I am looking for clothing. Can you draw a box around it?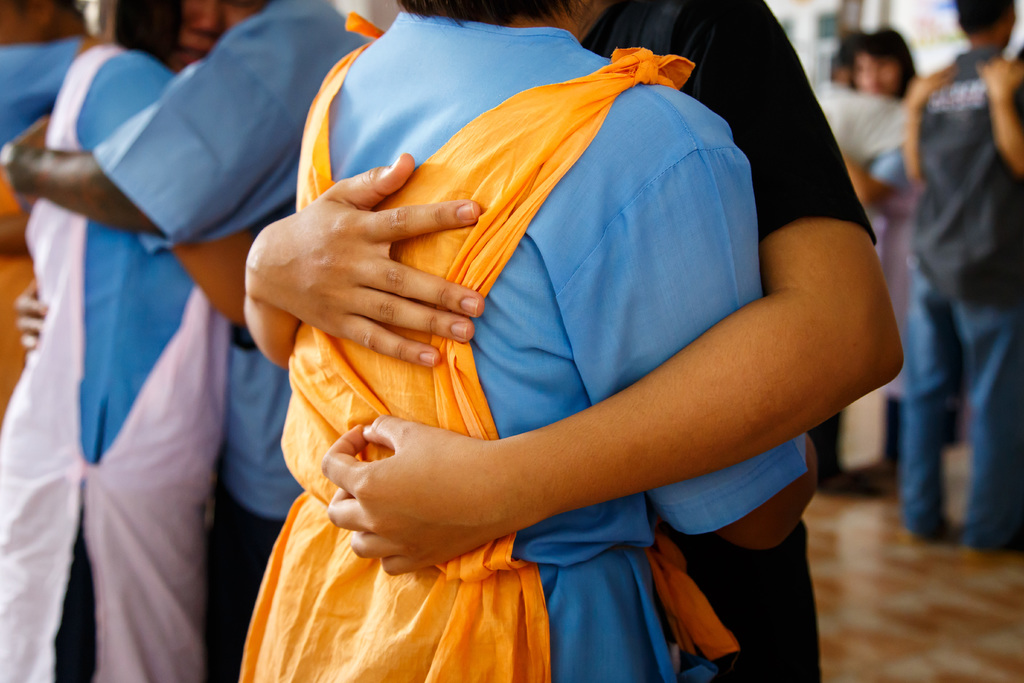
Sure, the bounding box is box=[905, 255, 1023, 549].
